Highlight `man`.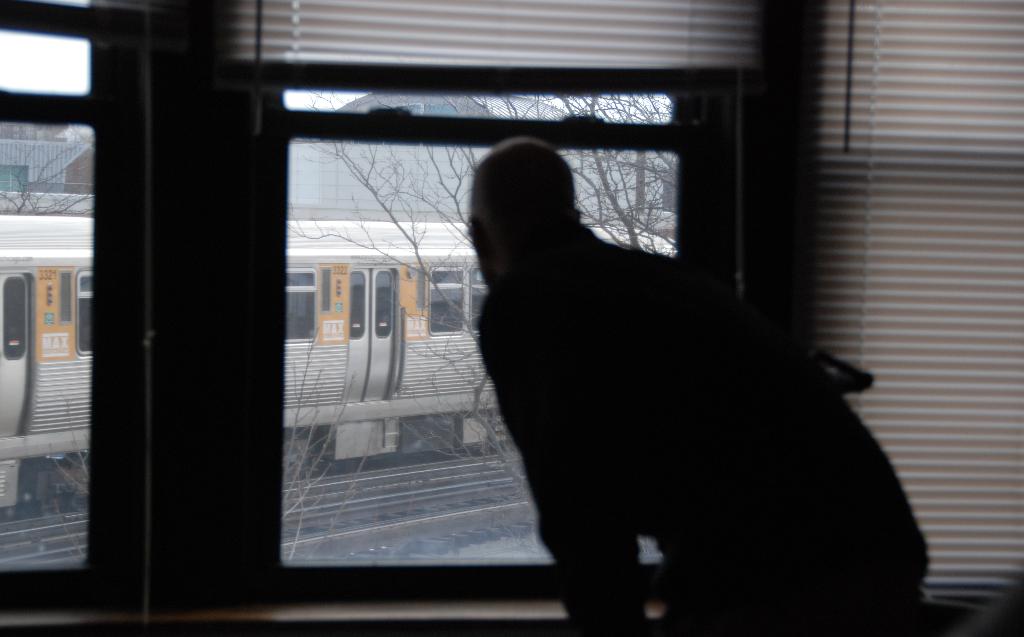
Highlighted region: [left=387, top=131, right=928, bottom=619].
